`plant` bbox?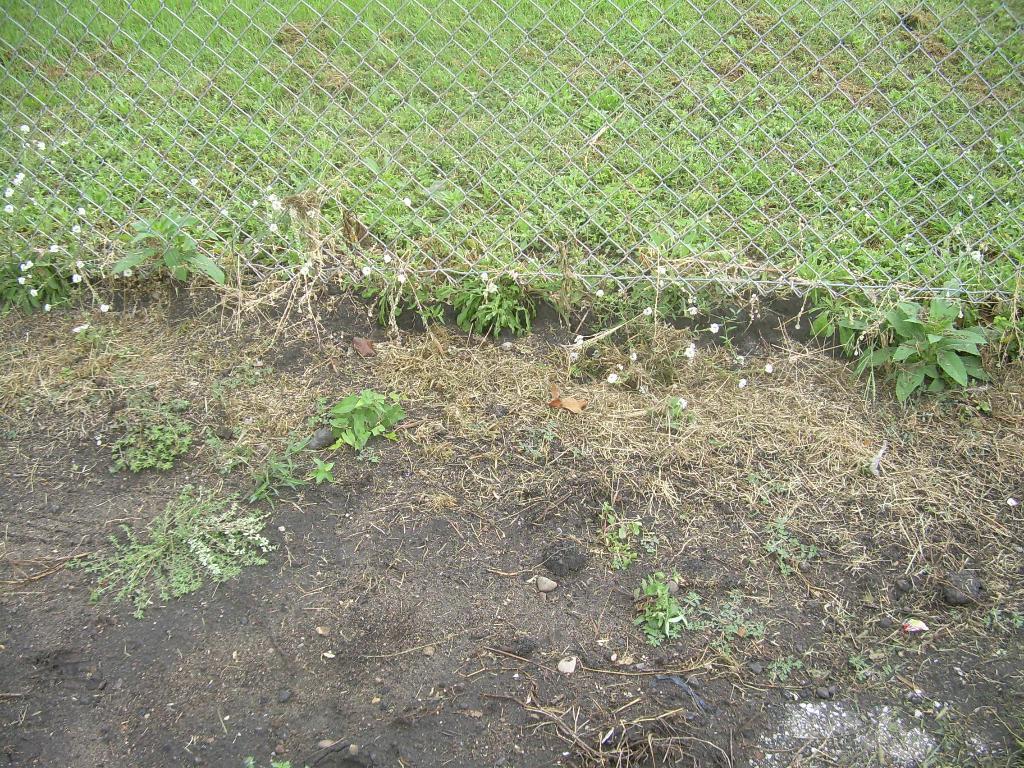
left=852, top=653, right=908, bottom=689
